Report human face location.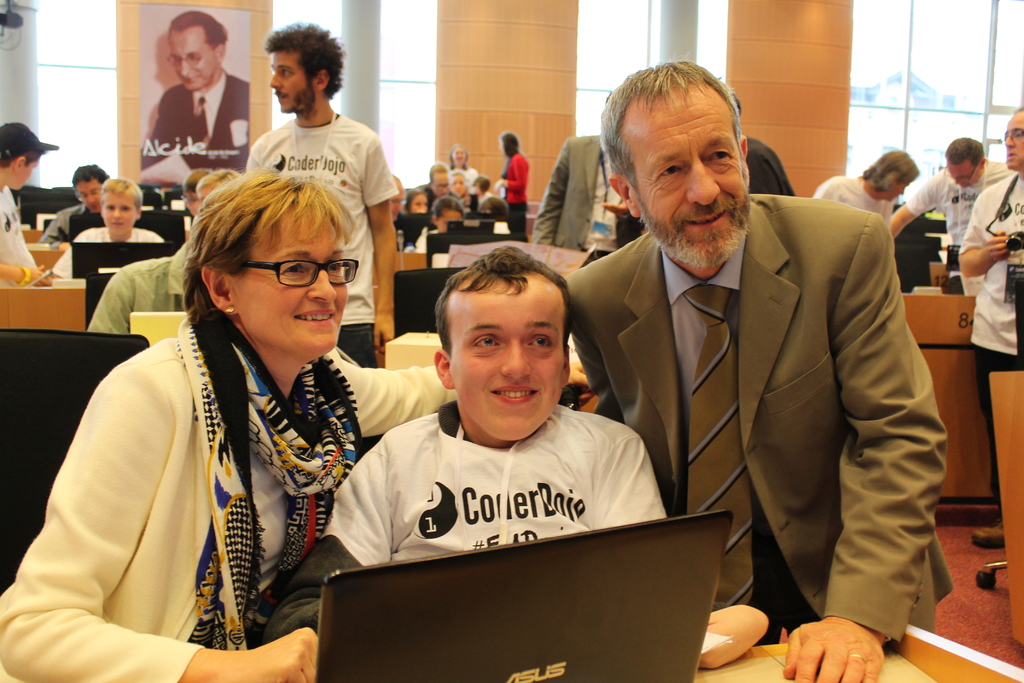
Report: locate(74, 184, 104, 222).
